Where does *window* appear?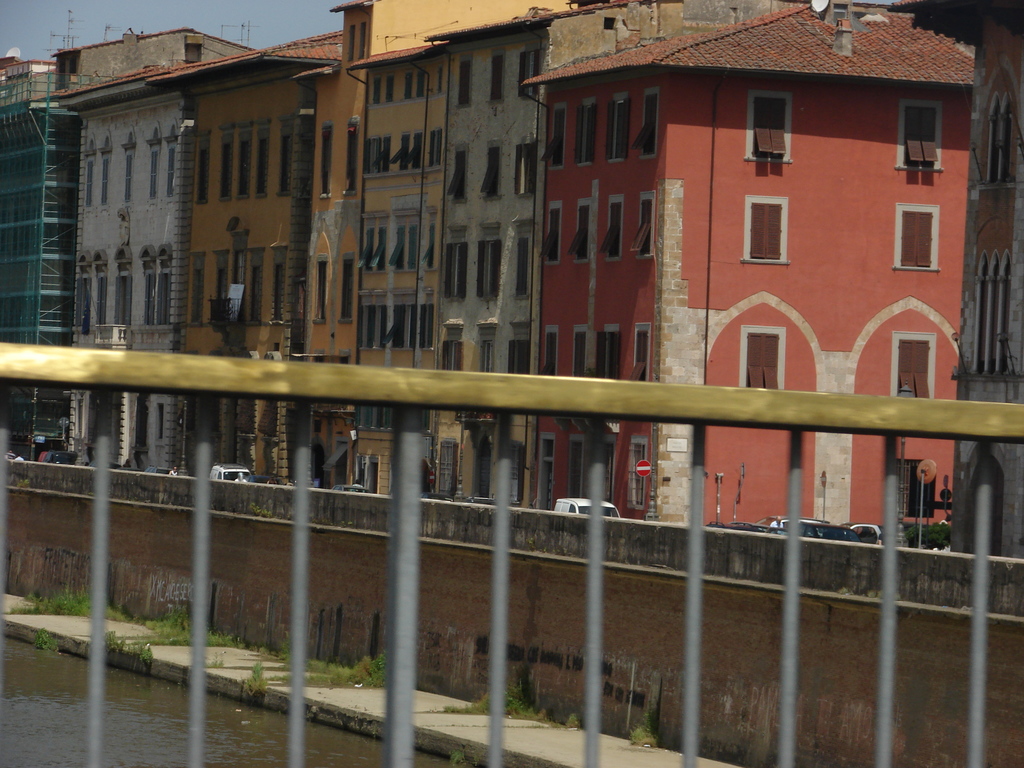
Appears at {"x1": 84, "y1": 154, "x2": 99, "y2": 207}.
